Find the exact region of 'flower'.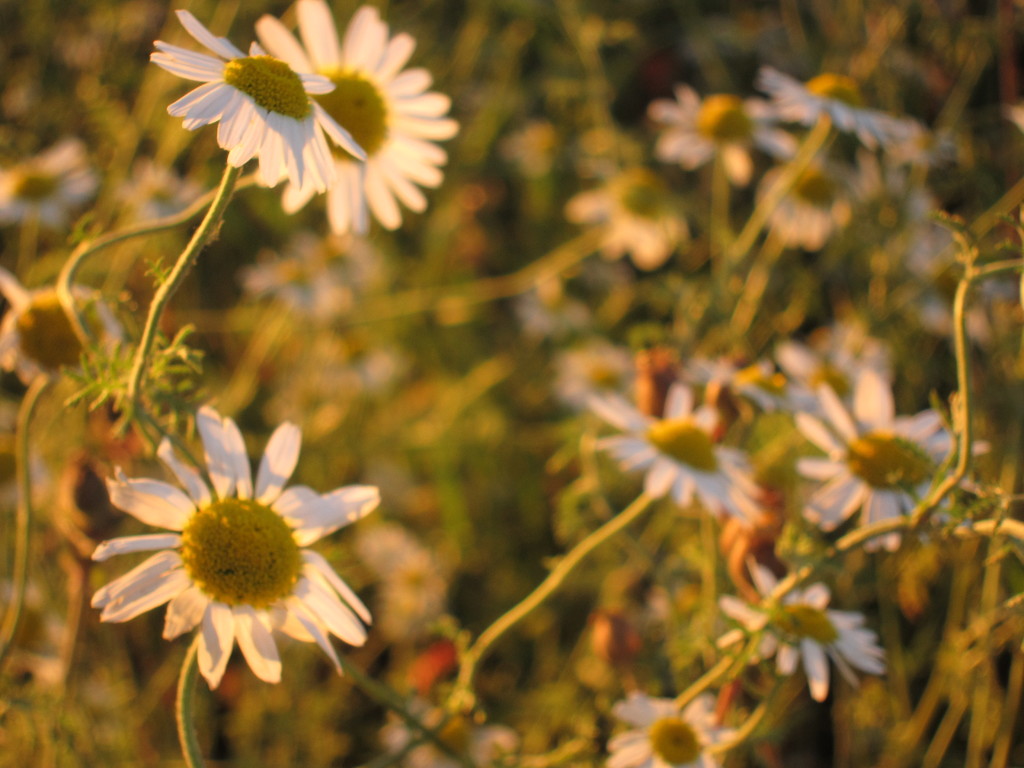
Exact region: left=719, top=561, right=900, bottom=700.
